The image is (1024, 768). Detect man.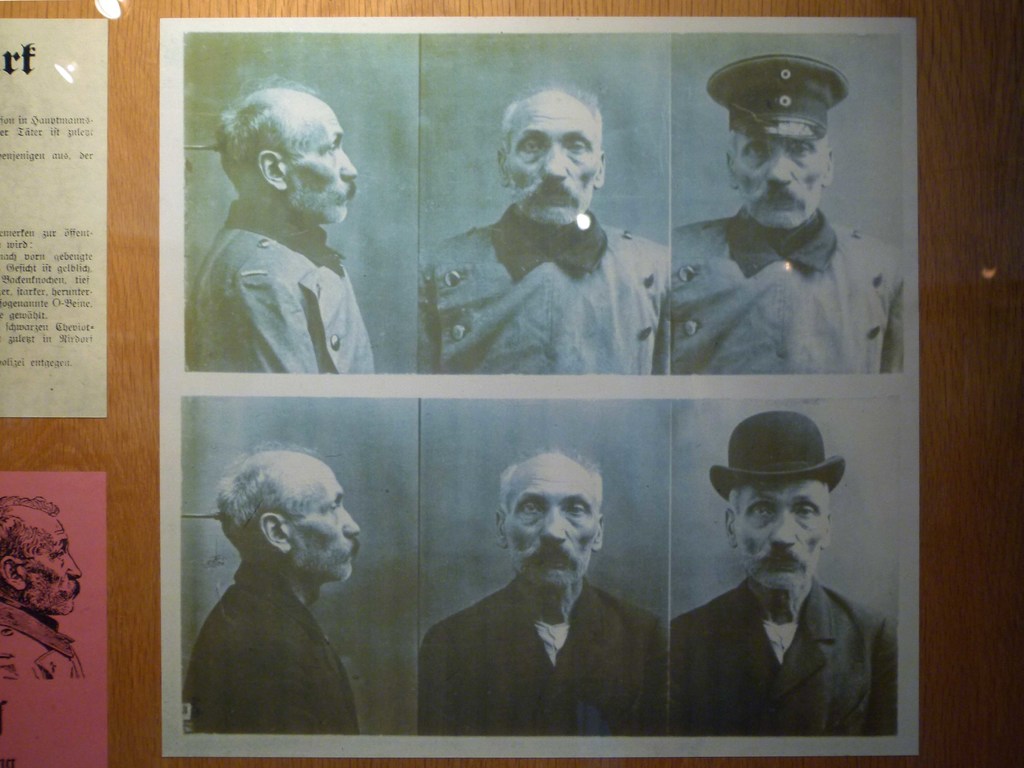
Detection: BBox(669, 409, 889, 743).
